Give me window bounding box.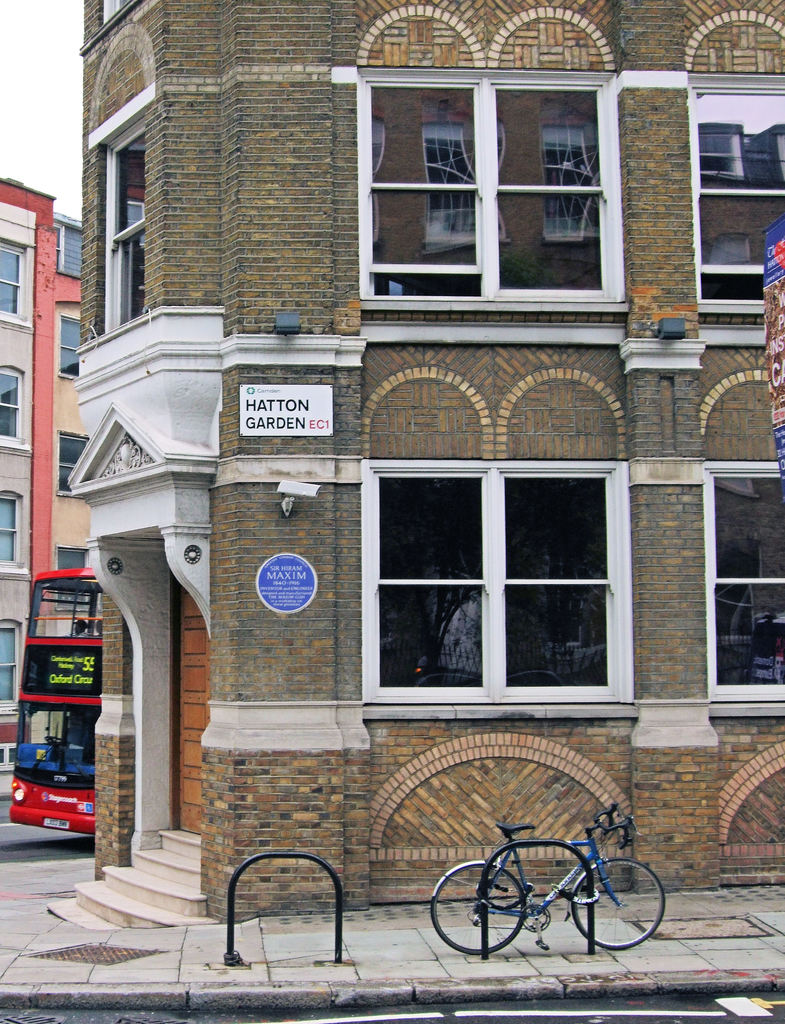
pyautogui.locateOnScreen(0, 243, 25, 316).
